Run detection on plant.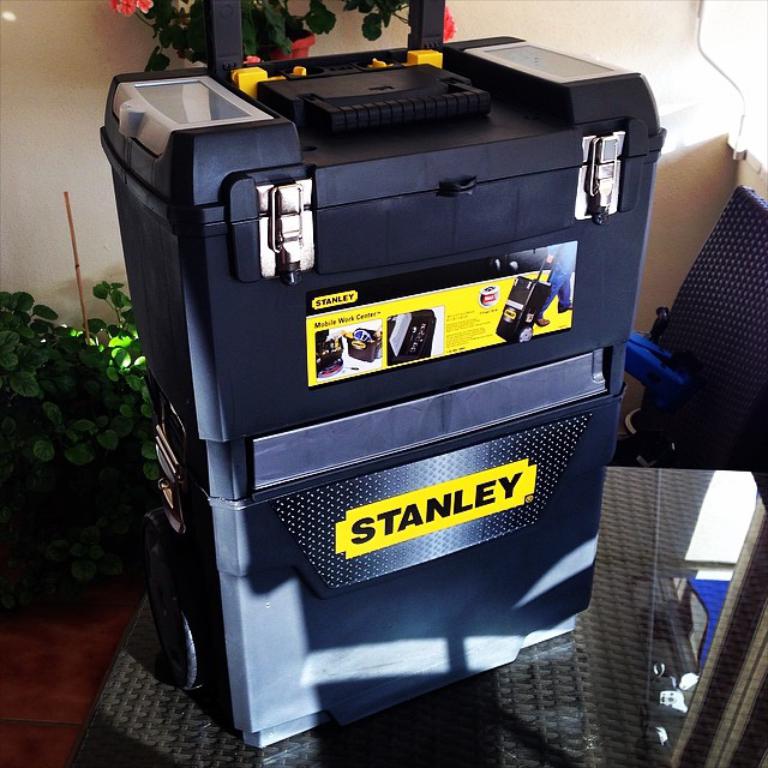
Result: bbox=(109, 0, 457, 68).
